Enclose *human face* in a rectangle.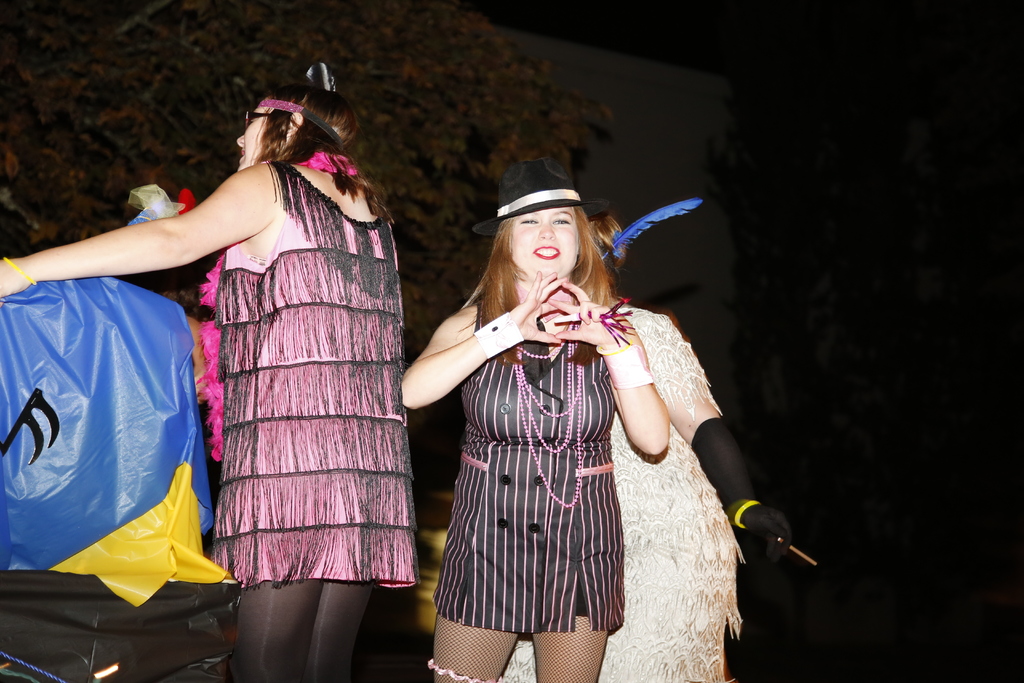
l=515, t=207, r=580, b=277.
